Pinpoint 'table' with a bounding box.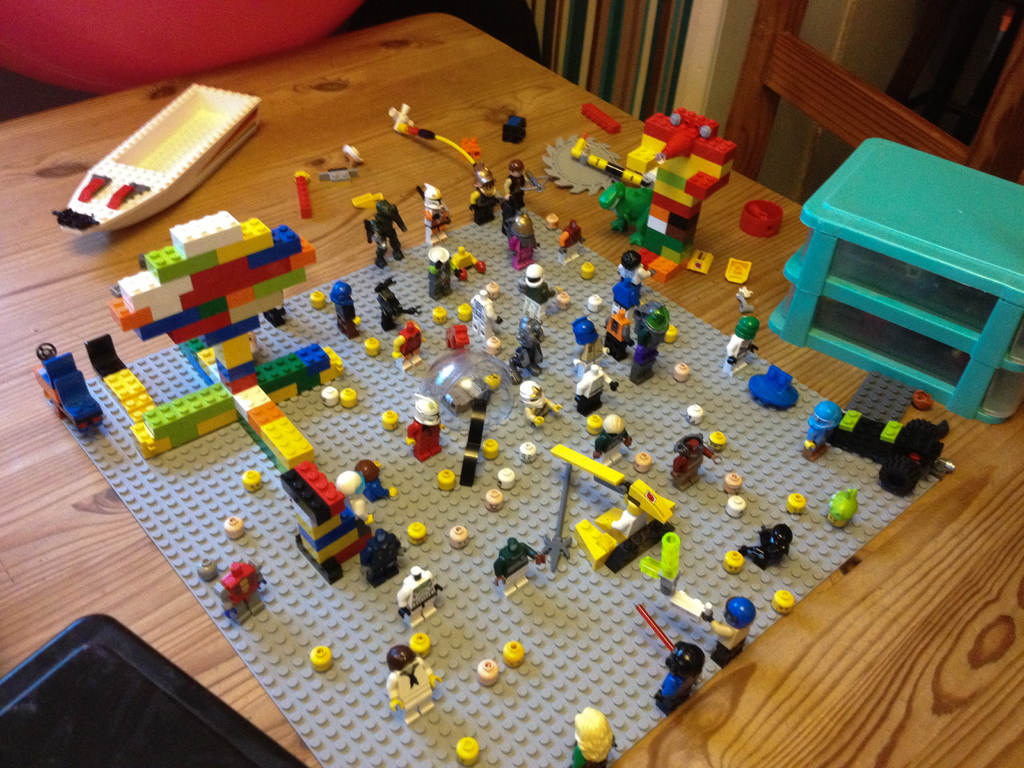
<bbox>0, 9, 1023, 767</bbox>.
